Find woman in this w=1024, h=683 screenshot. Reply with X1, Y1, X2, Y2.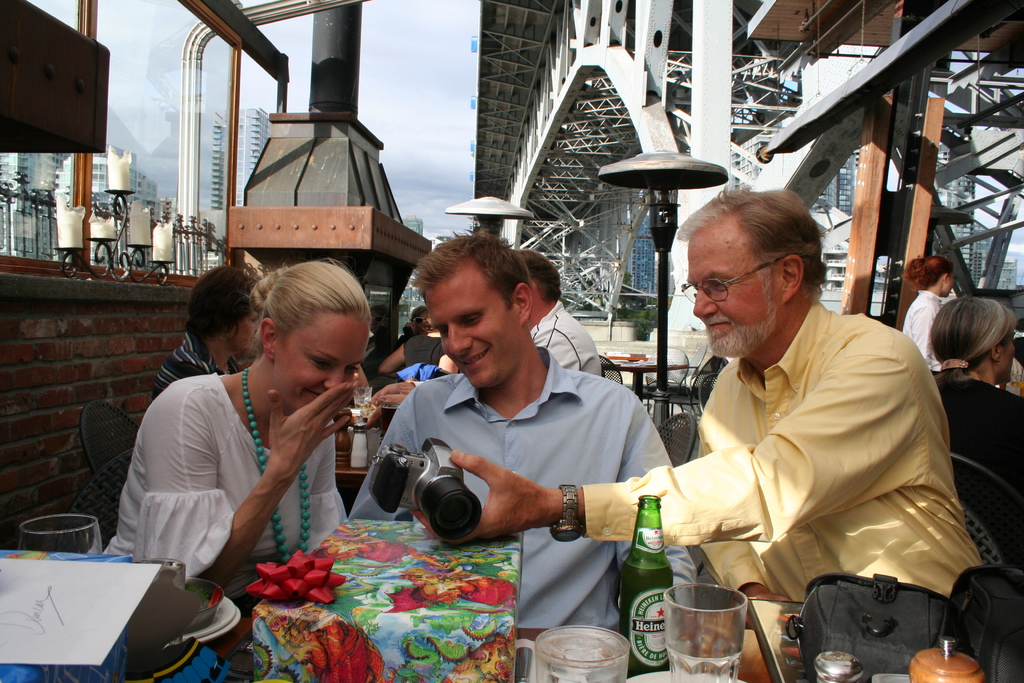
147, 260, 266, 406.
